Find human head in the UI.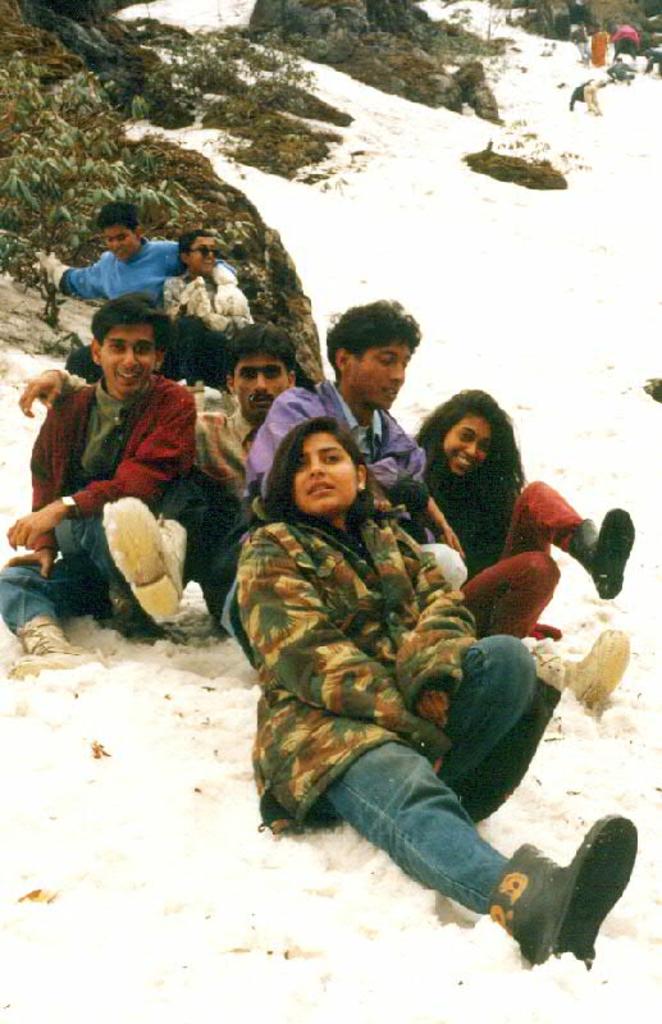
UI element at [left=228, top=326, right=298, bottom=419].
